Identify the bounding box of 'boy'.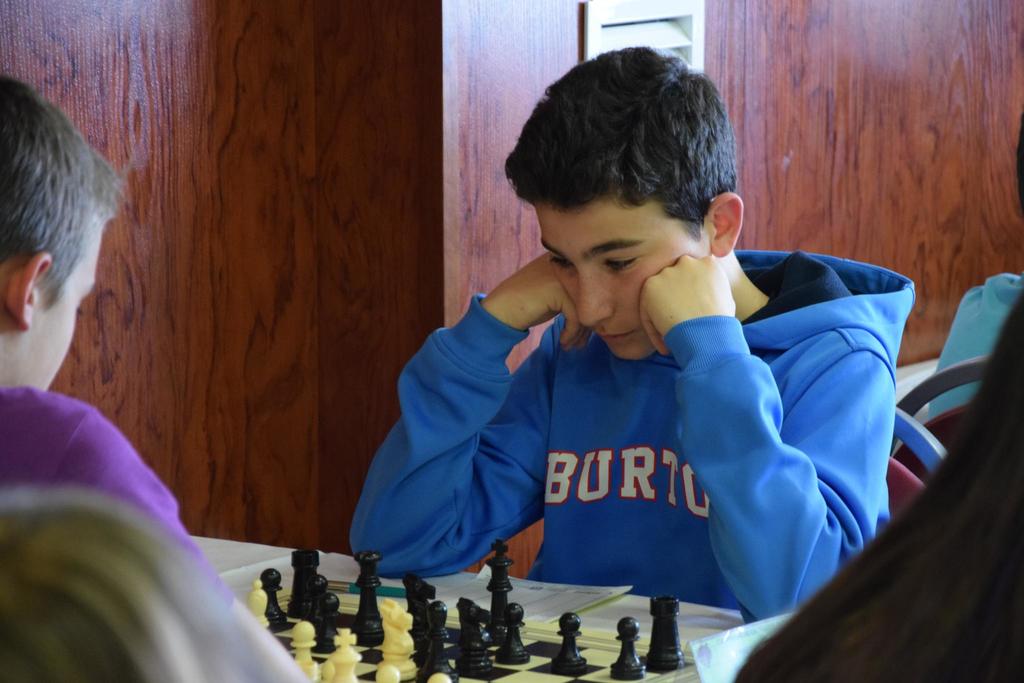
<bbox>348, 40, 920, 632</bbox>.
